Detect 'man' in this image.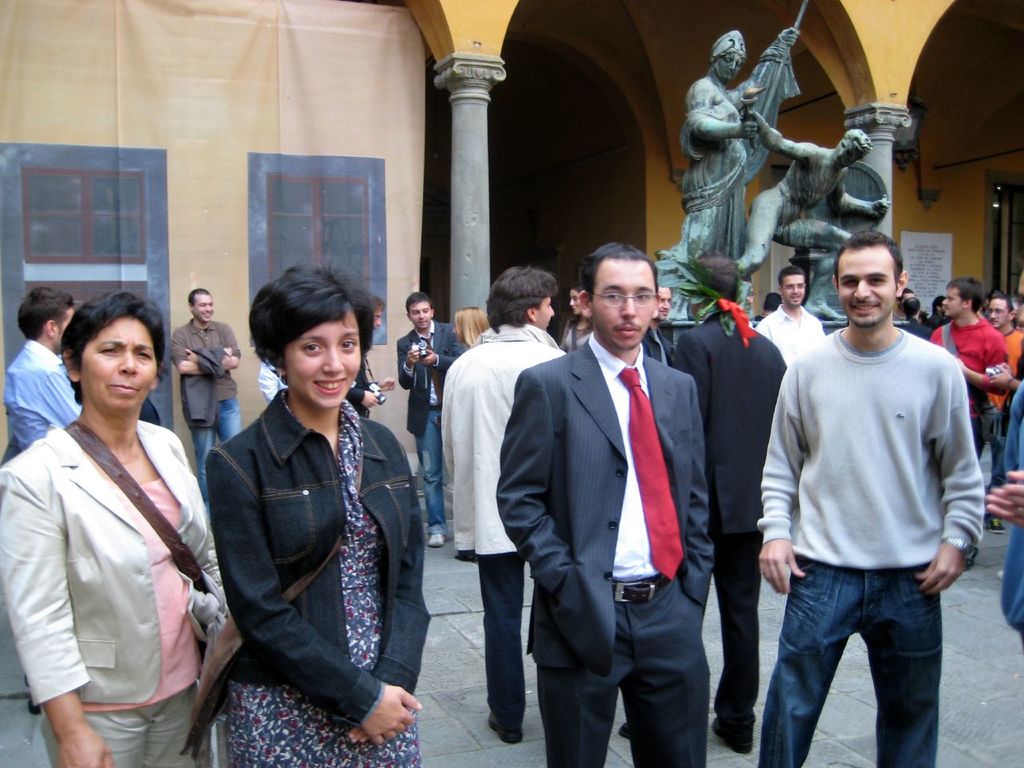
Detection: crop(441, 267, 566, 742).
